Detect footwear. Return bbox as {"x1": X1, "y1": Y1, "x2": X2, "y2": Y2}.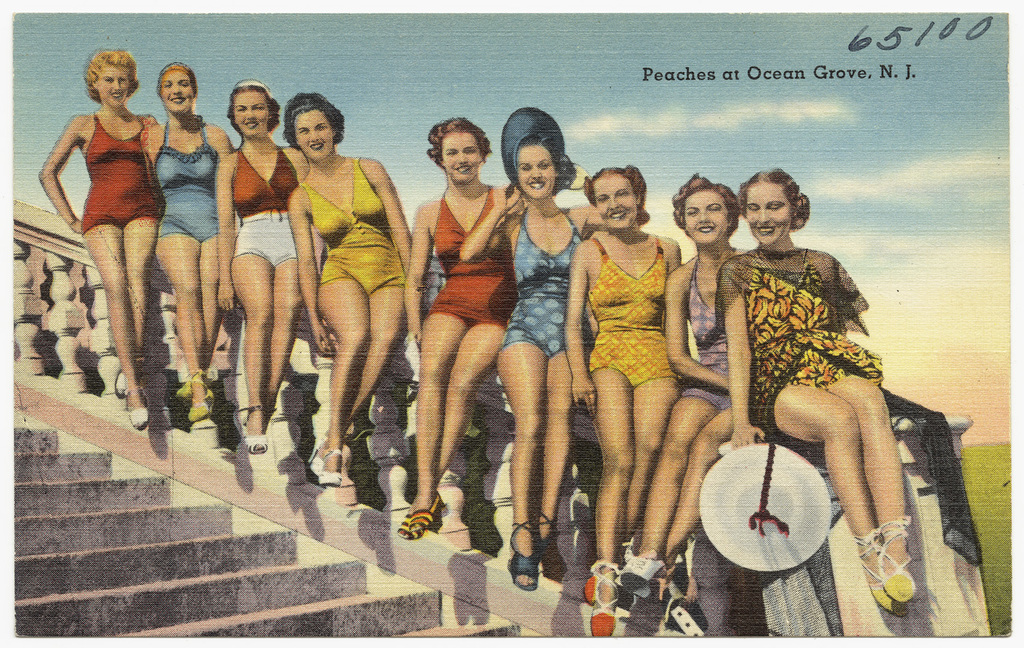
{"x1": 319, "y1": 447, "x2": 347, "y2": 485}.
